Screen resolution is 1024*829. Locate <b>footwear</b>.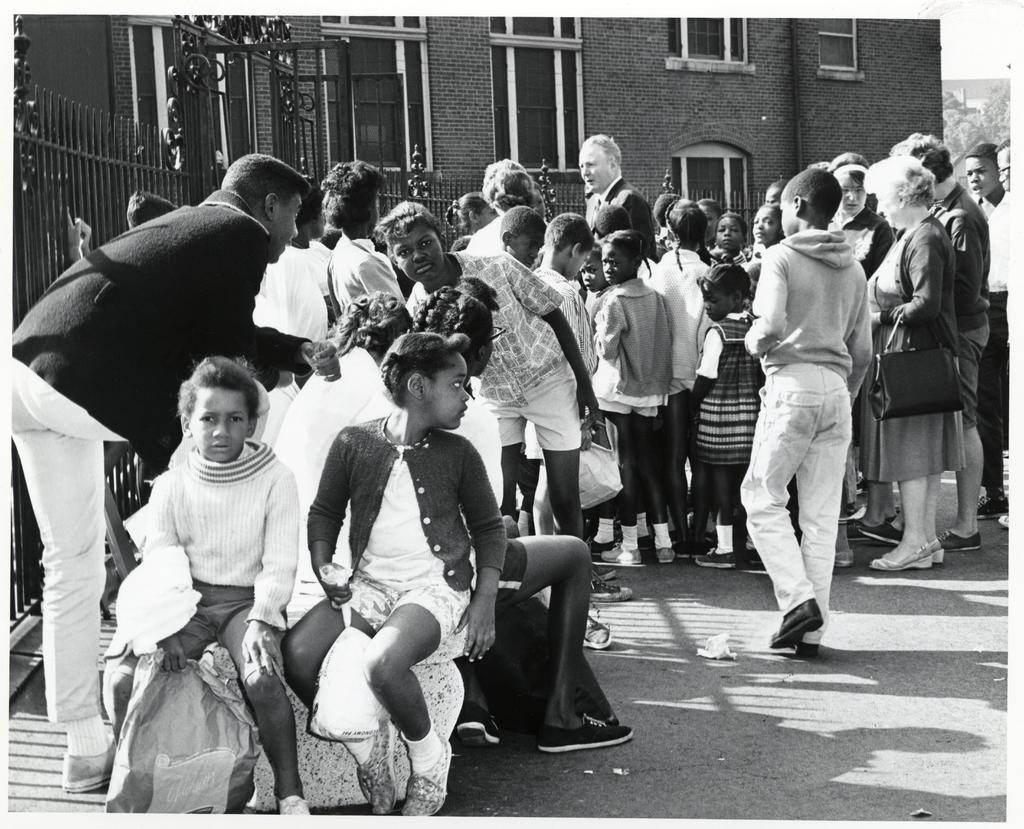
region(795, 641, 819, 656).
